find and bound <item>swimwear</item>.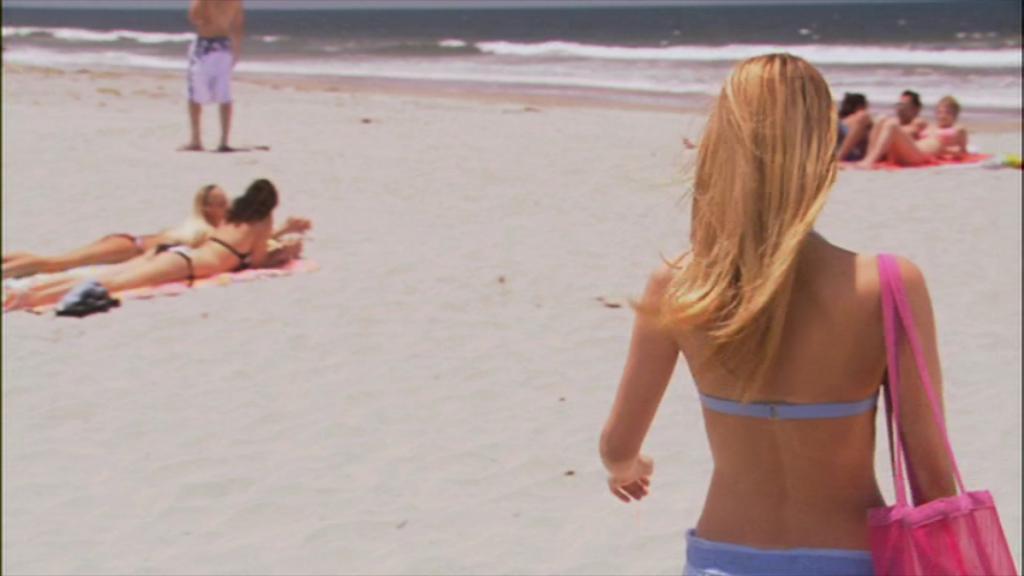
Bound: l=184, t=37, r=236, b=107.
